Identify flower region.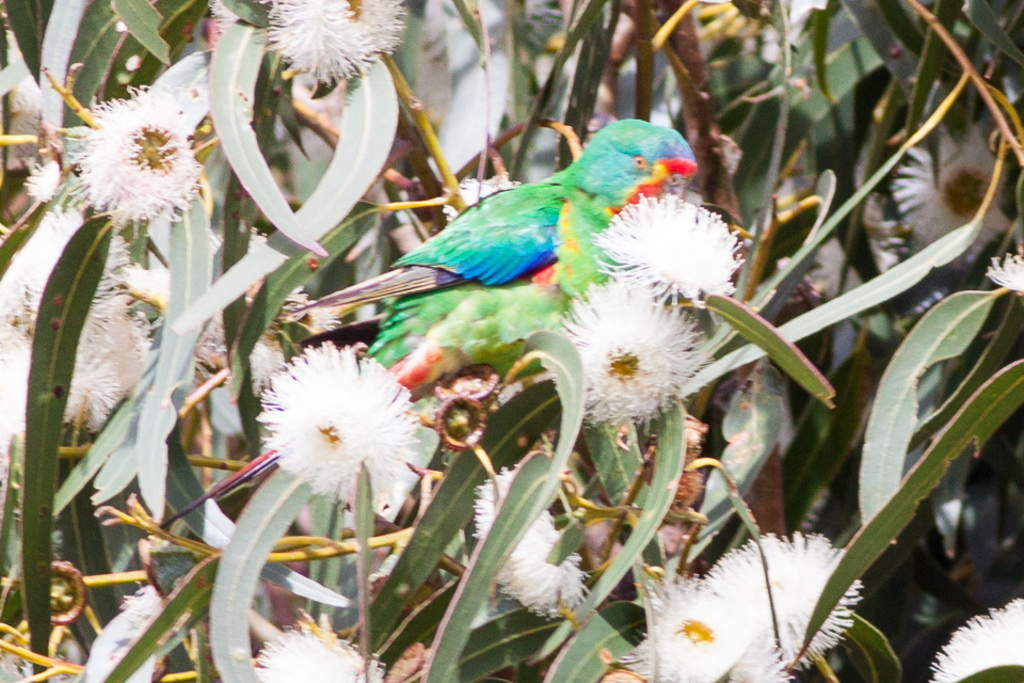
Region: 887:98:1022:285.
